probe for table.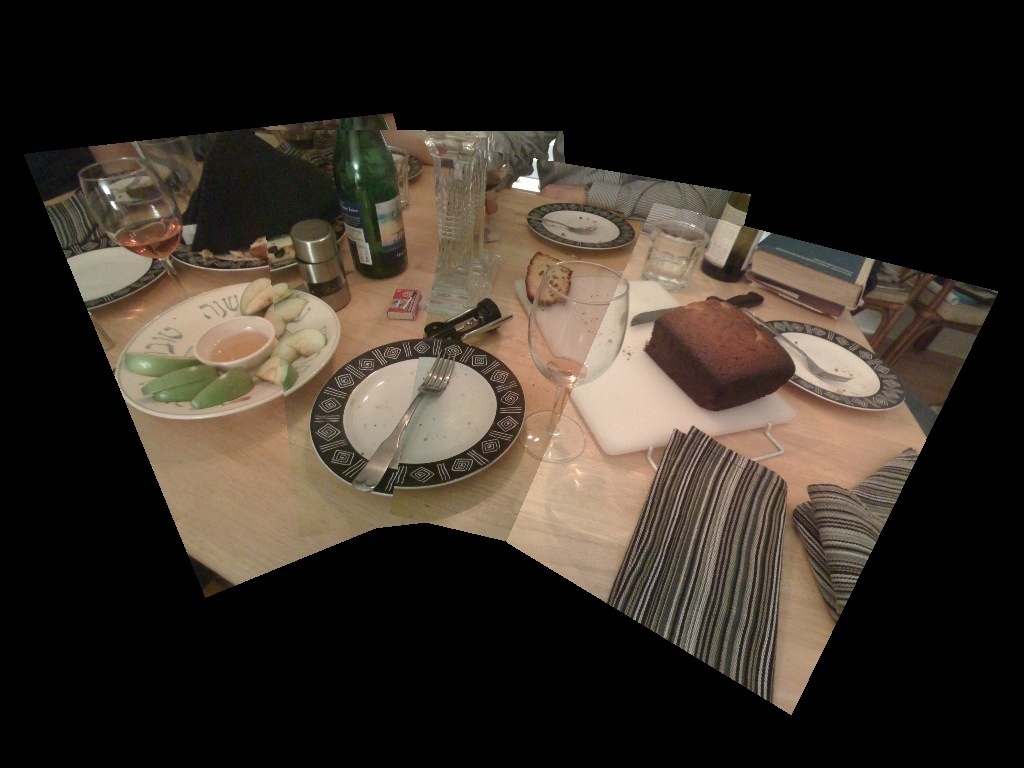
Probe result: 62,117,1010,738.
